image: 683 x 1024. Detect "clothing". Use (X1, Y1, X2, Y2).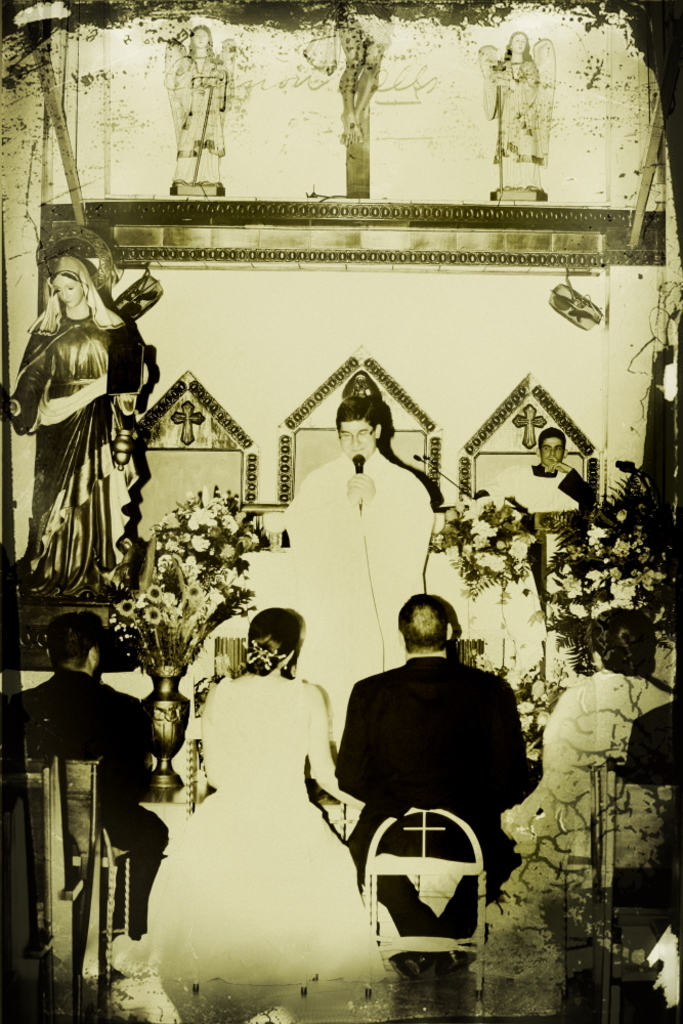
(7, 654, 170, 926).
